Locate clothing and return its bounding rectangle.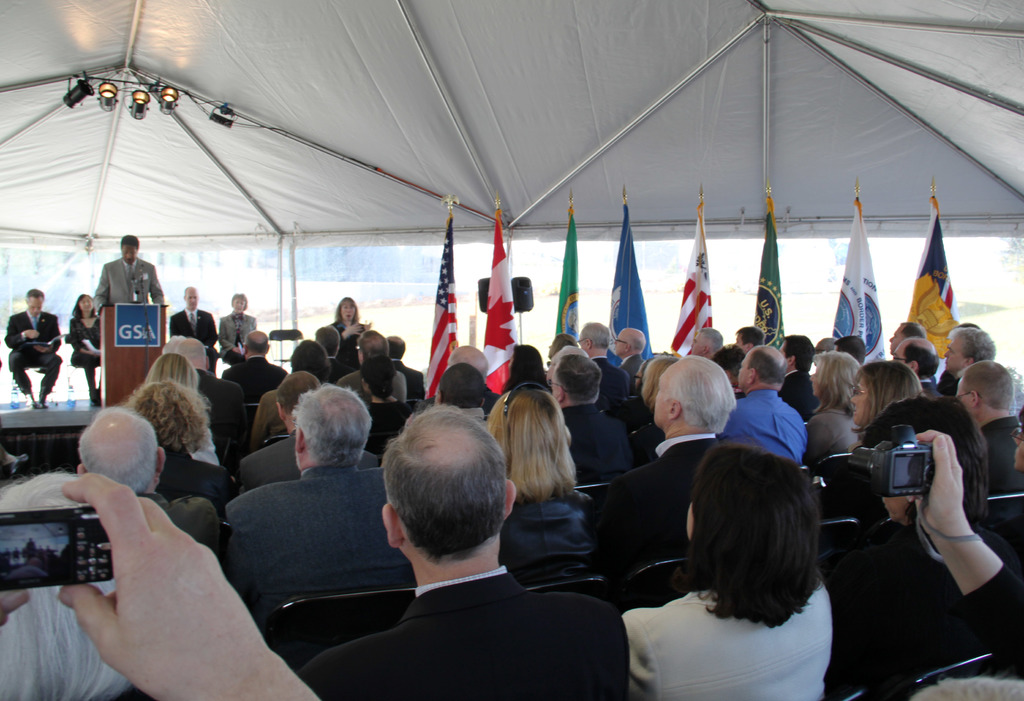
(556, 398, 625, 486).
